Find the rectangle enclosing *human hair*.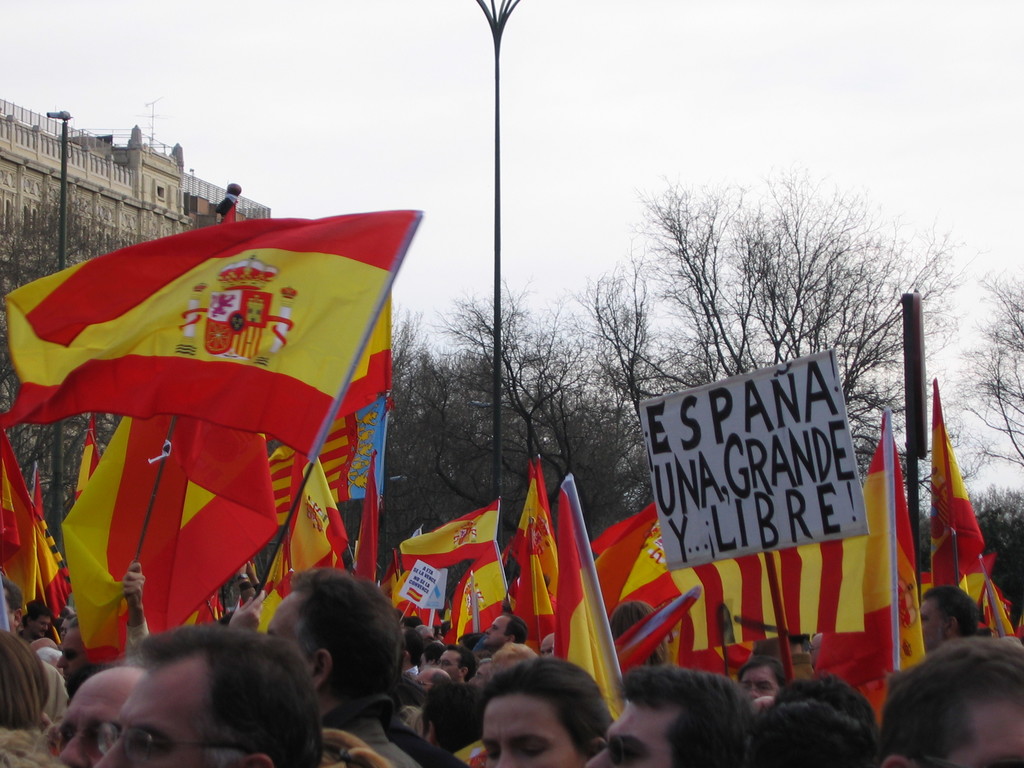
x1=134 y1=625 x2=323 y2=767.
